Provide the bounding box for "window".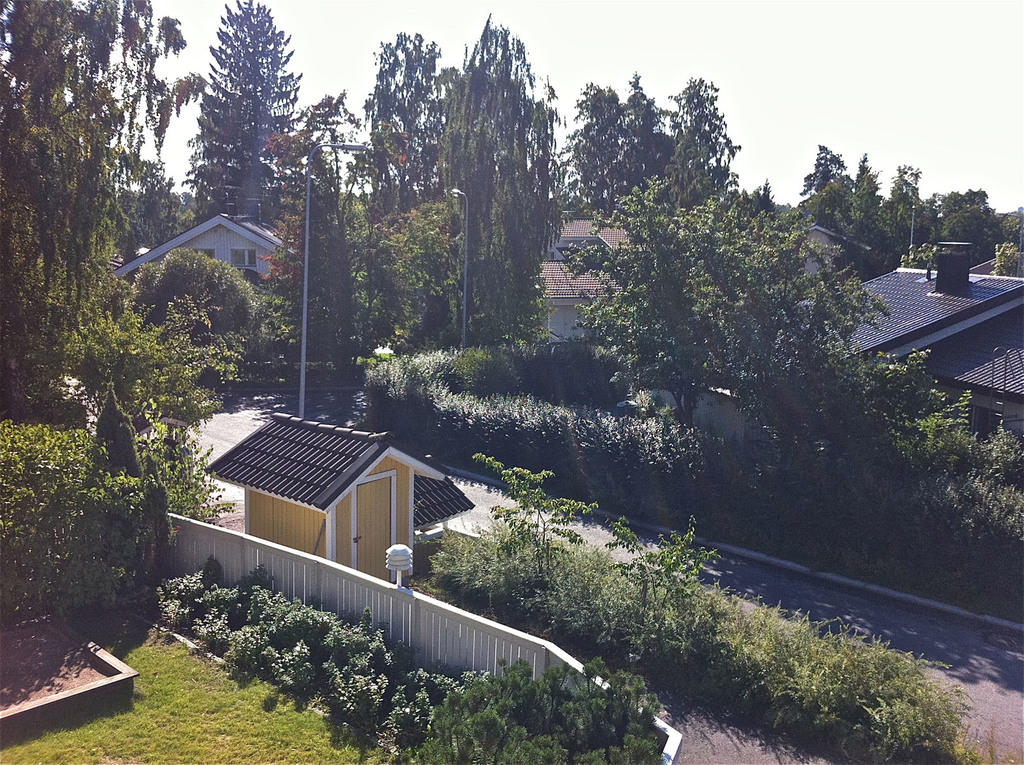
rect(943, 398, 996, 445).
